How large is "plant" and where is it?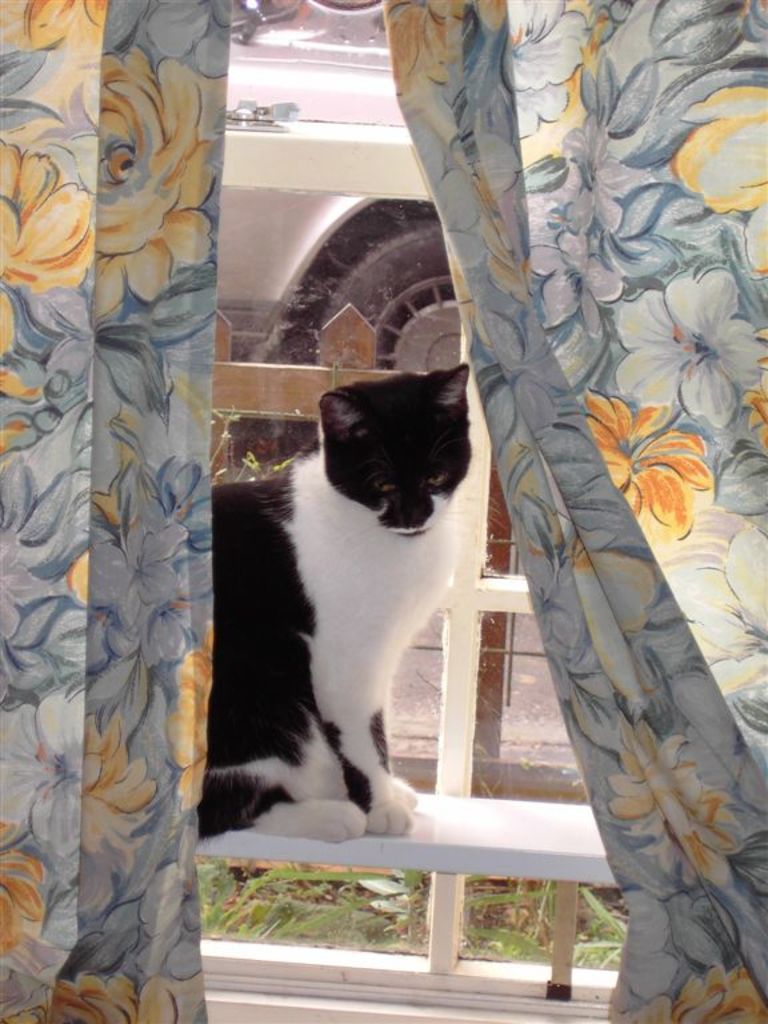
Bounding box: x1=452, y1=876, x2=555, y2=975.
